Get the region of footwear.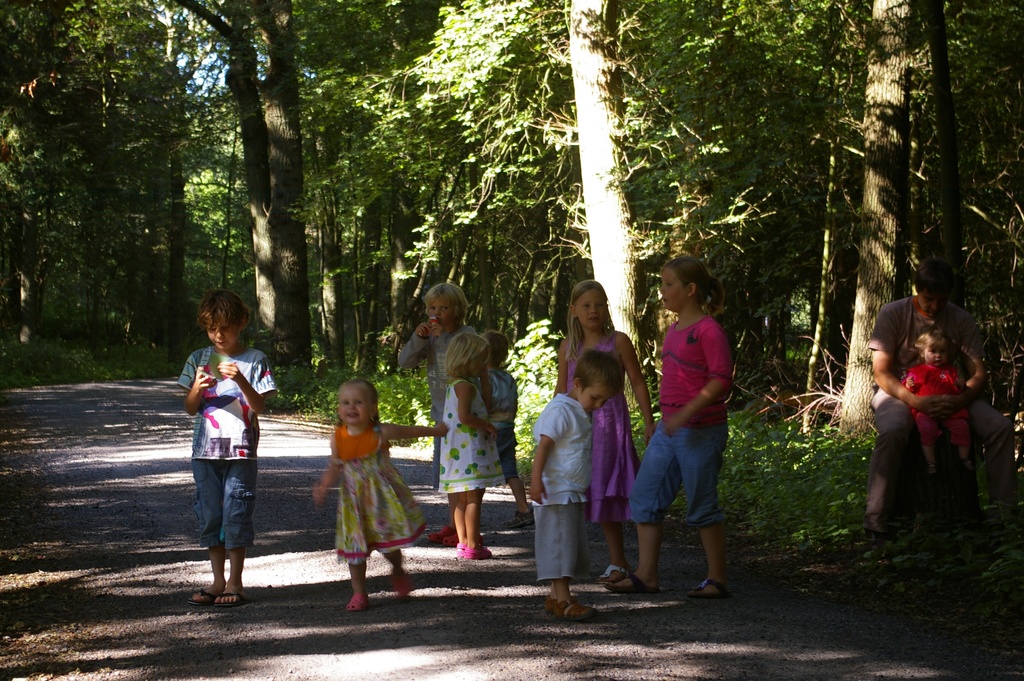
region(457, 540, 466, 557).
